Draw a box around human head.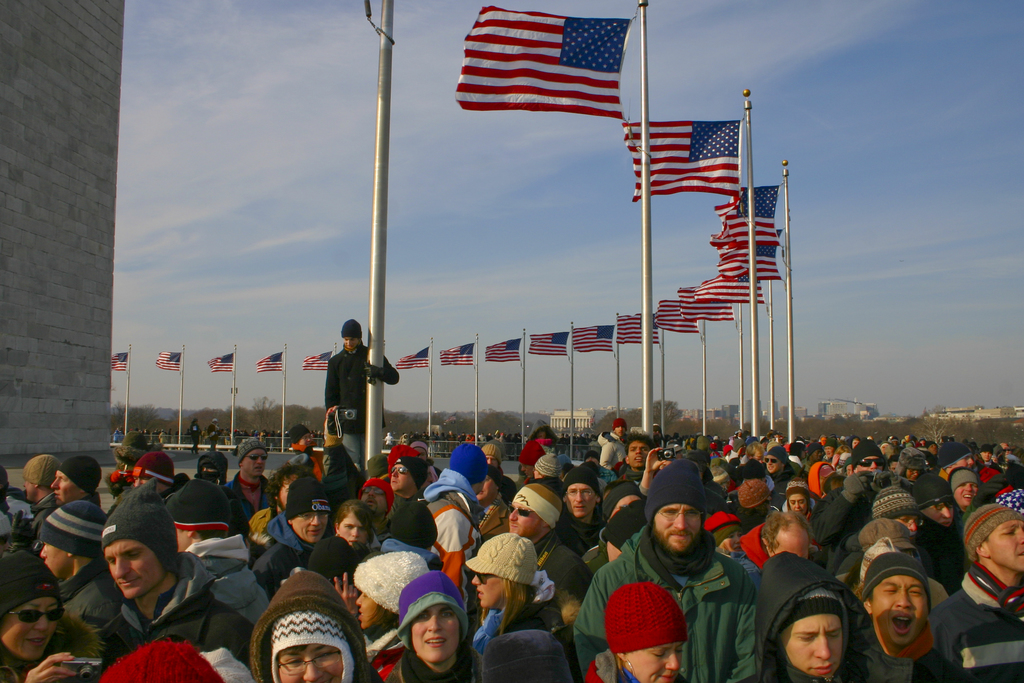
box(560, 466, 604, 517).
